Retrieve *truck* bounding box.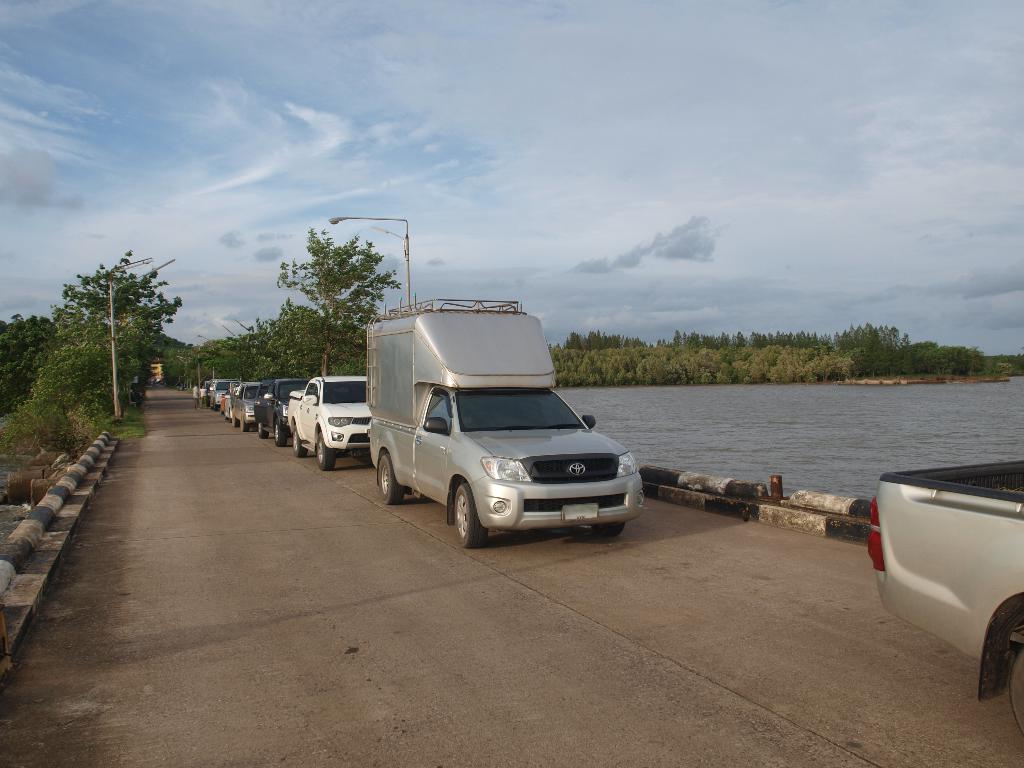
Bounding box: 867:458:1023:735.
